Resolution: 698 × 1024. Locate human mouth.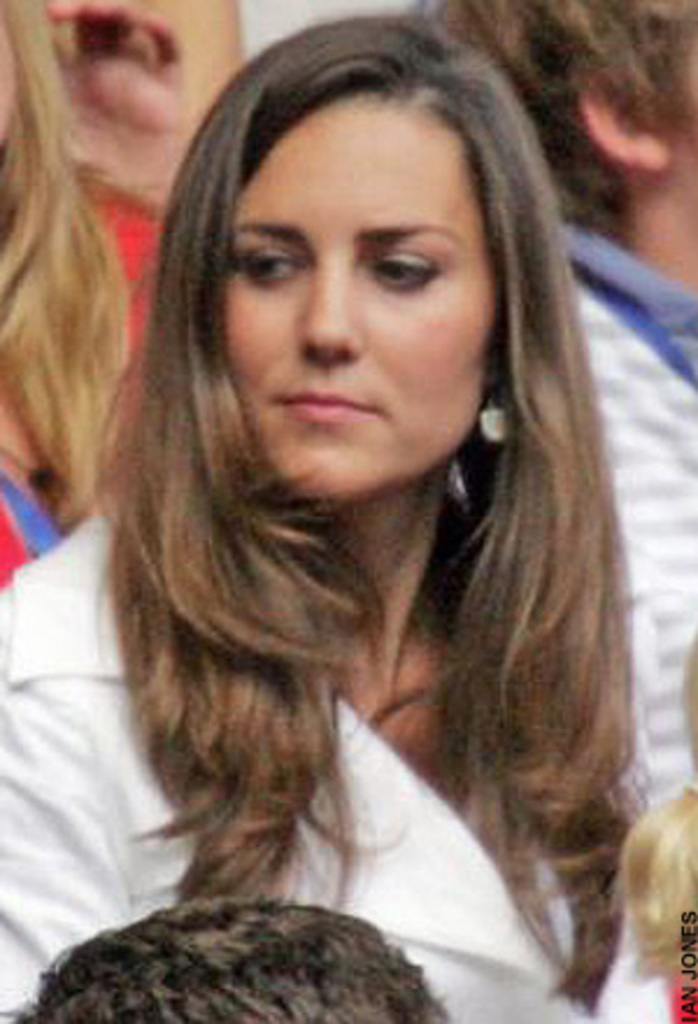
272 391 377 421.
